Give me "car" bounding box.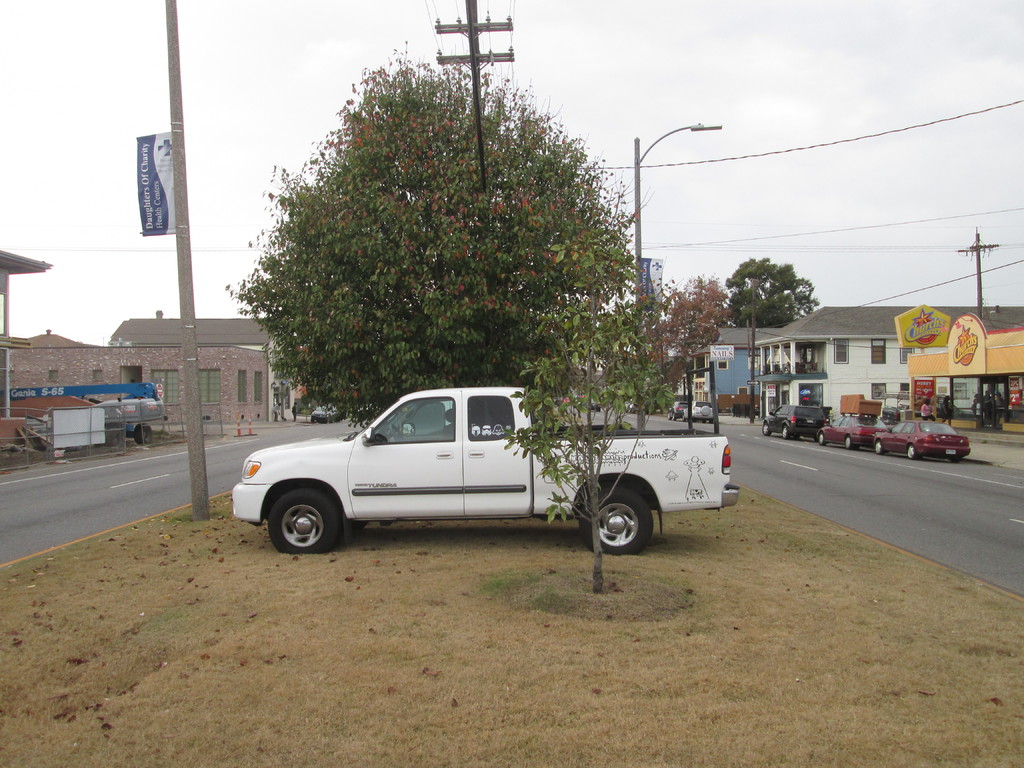
bbox=[668, 392, 689, 424].
